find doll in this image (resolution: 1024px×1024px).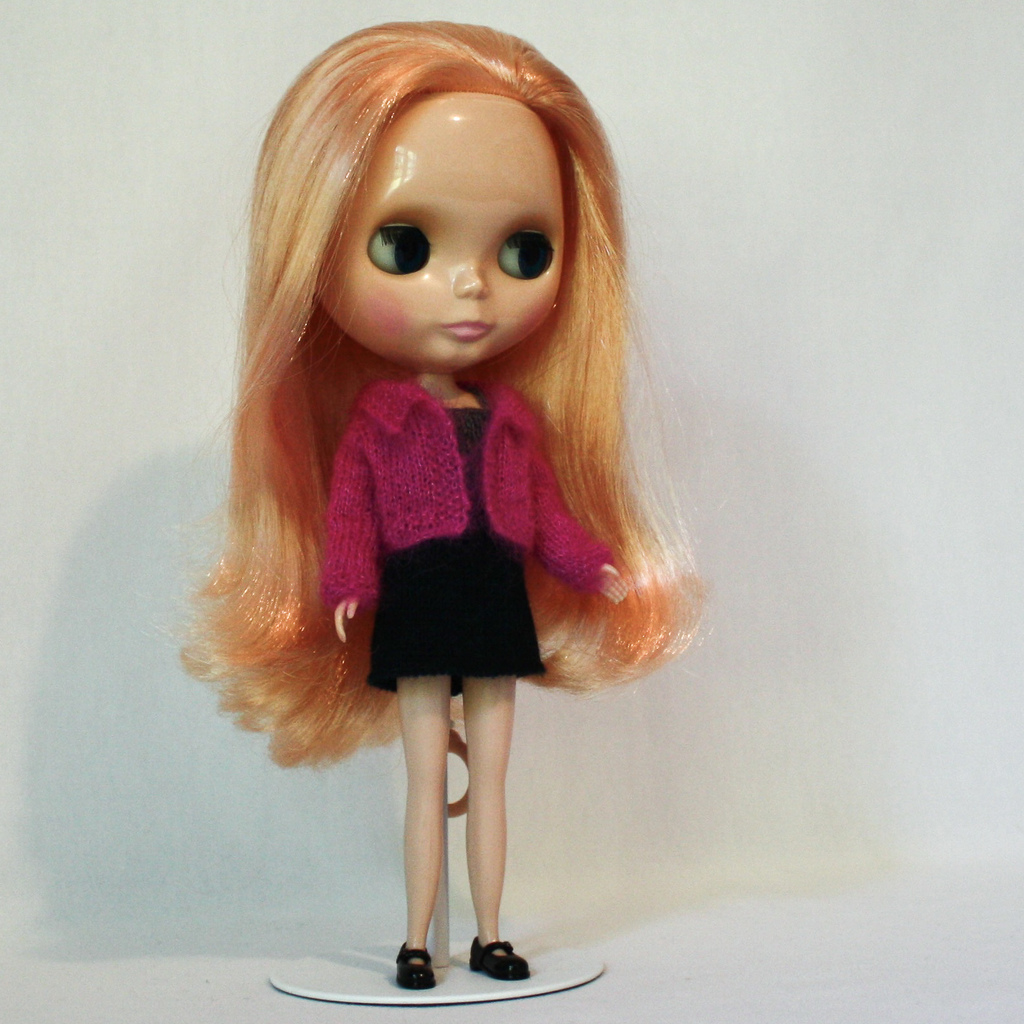
<box>127,61,688,998</box>.
